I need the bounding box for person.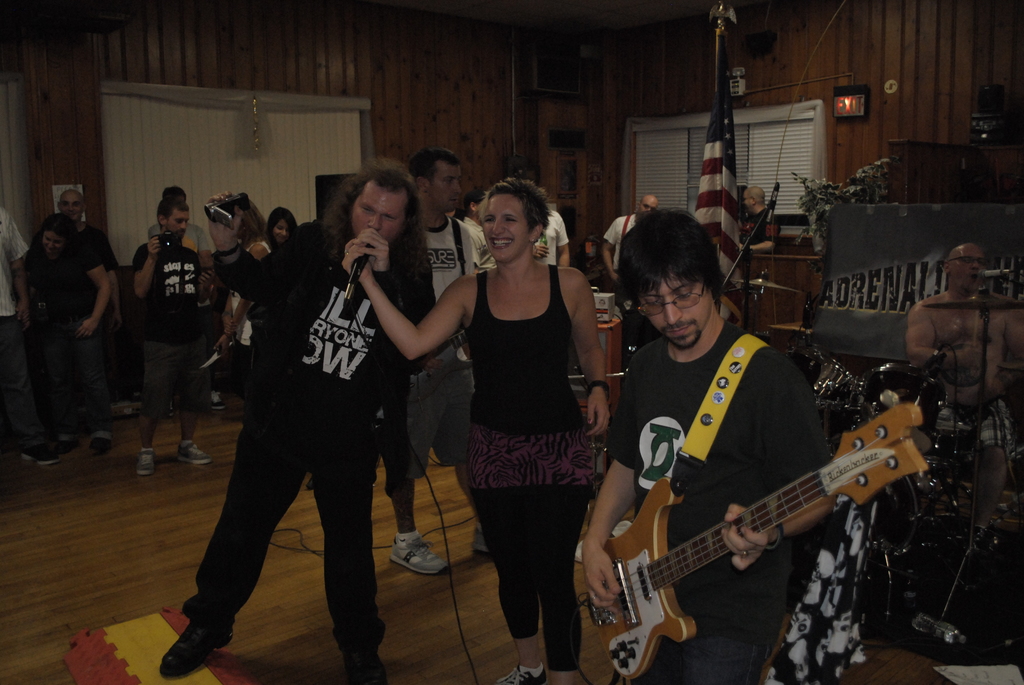
Here it is: left=378, top=155, right=503, bottom=577.
